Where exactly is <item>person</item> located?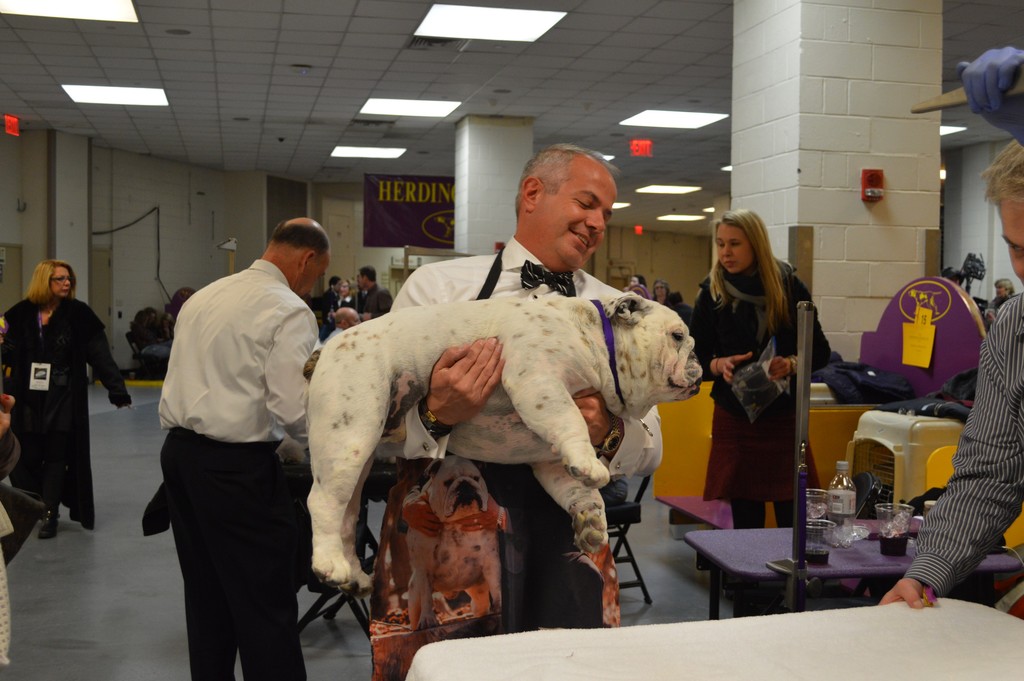
Its bounding box is 0/261/134/541.
